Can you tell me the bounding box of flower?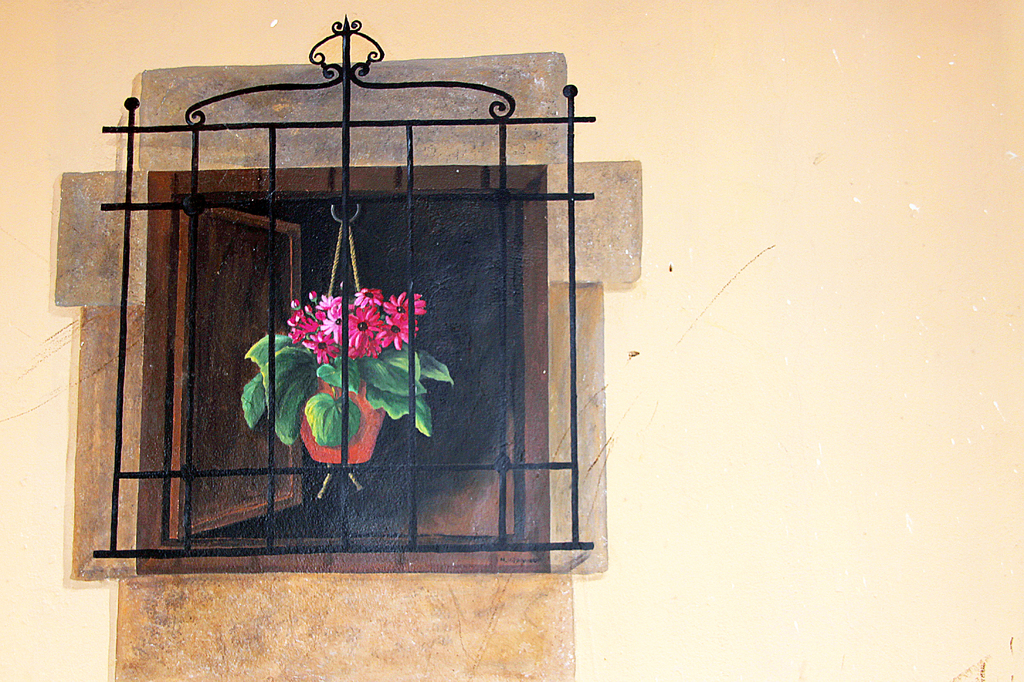
rect(344, 306, 383, 348).
